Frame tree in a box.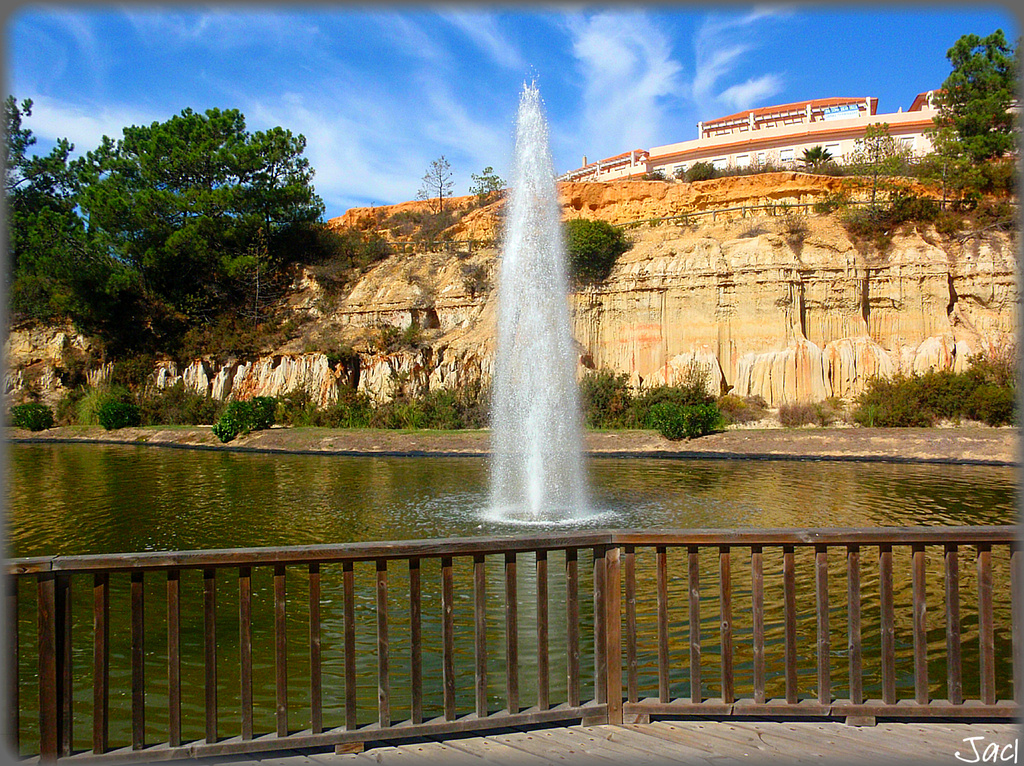
pyautogui.locateOnScreen(1, 91, 137, 323).
